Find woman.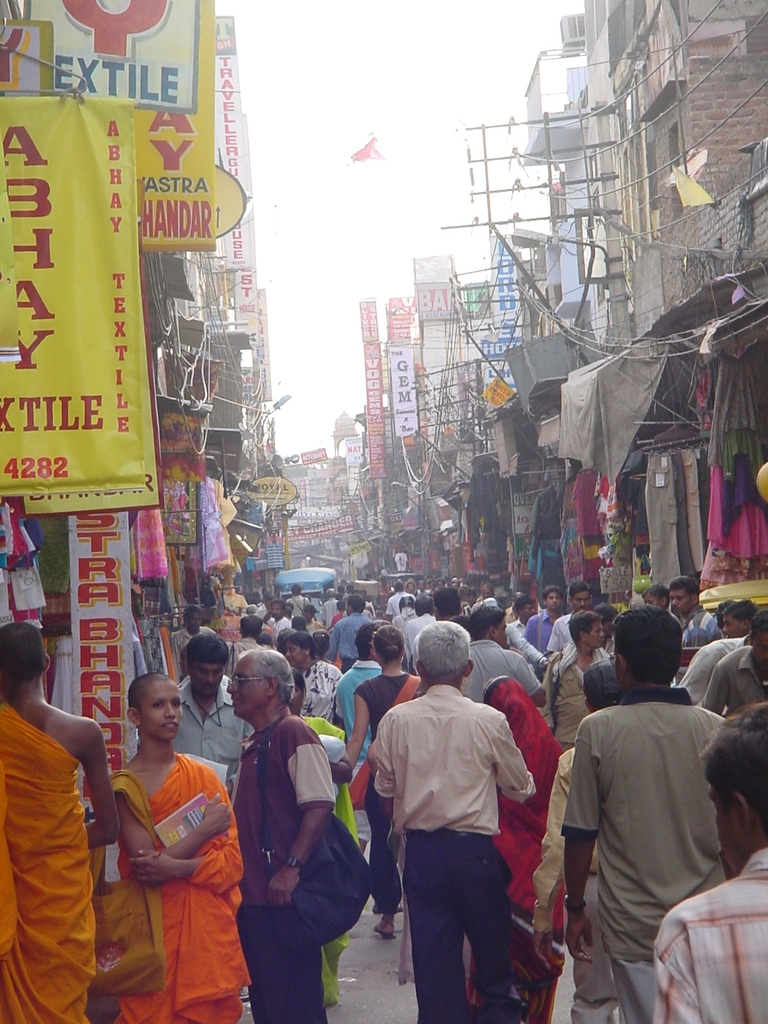
Rect(278, 628, 355, 714).
